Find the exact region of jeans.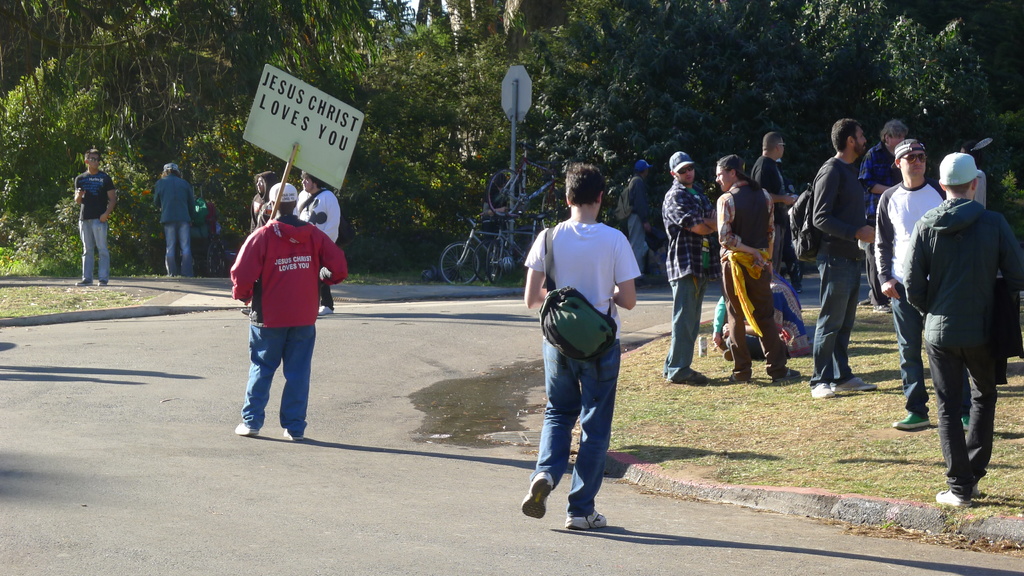
Exact region: (x1=73, y1=218, x2=110, y2=281).
